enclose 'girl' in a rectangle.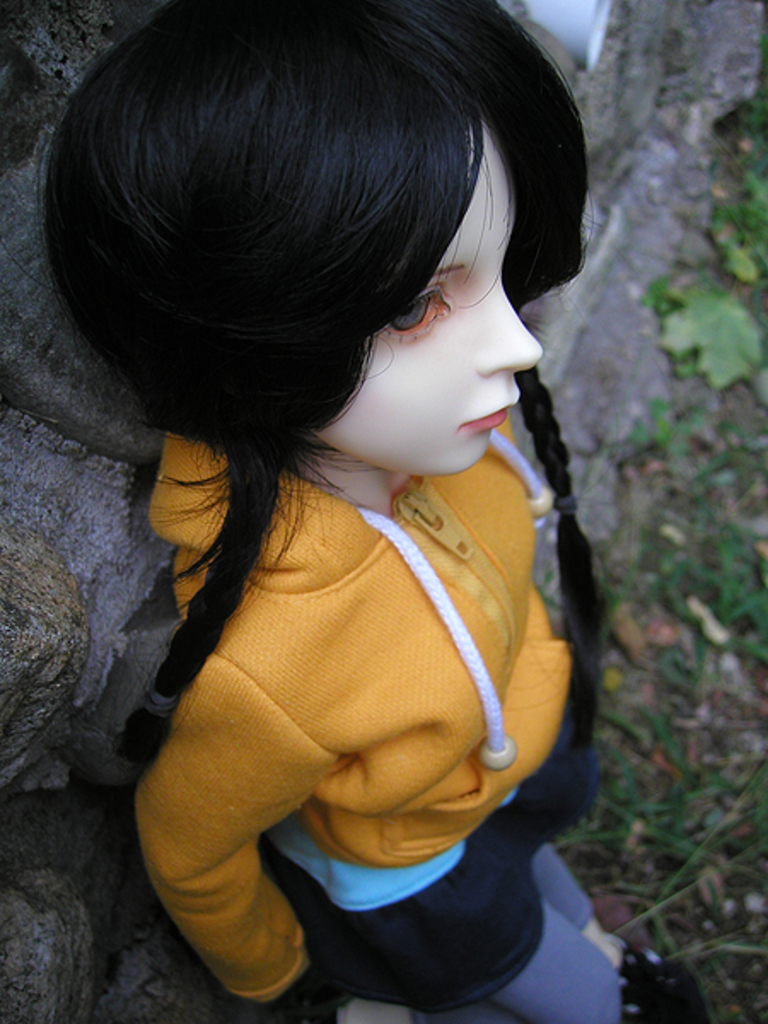
34 0 705 1022.
